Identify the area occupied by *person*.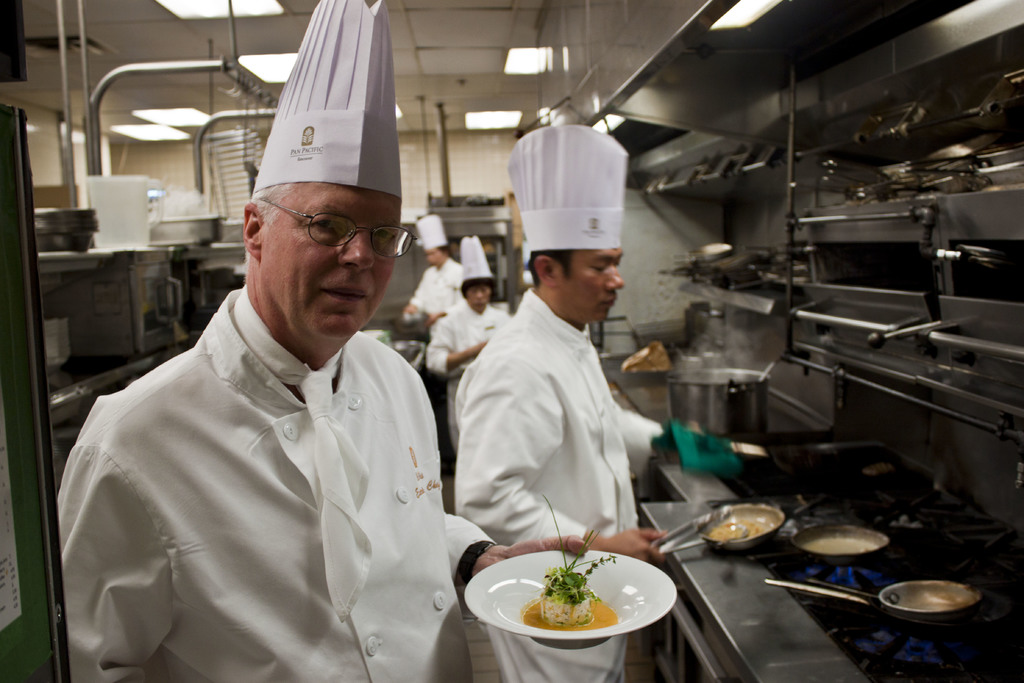
Area: 51, 0, 592, 682.
